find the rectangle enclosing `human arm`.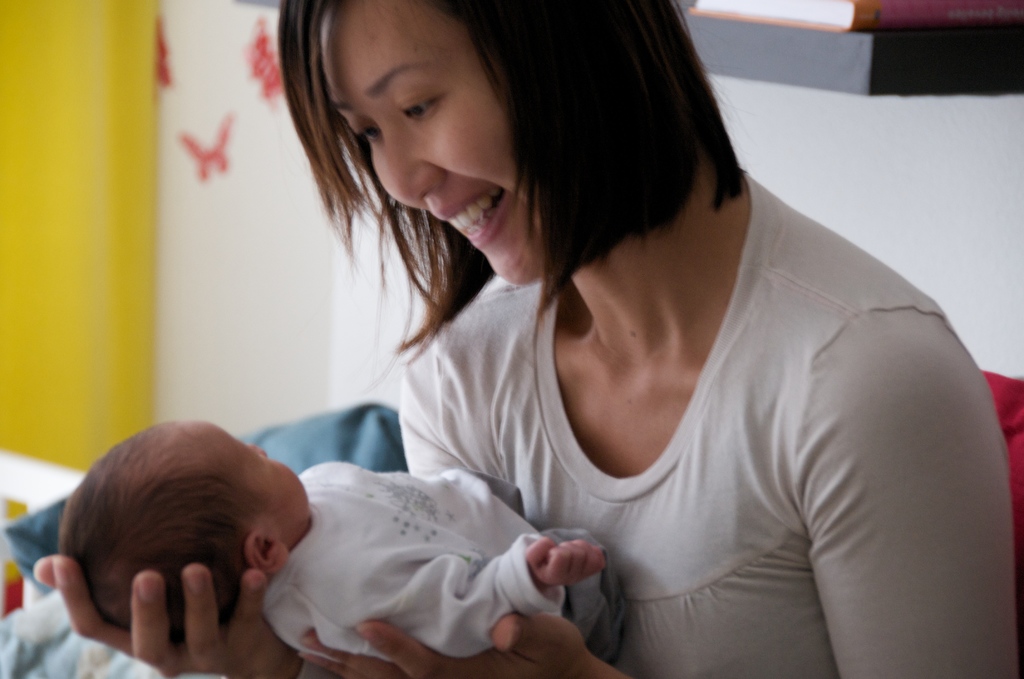
[x1=348, y1=526, x2=616, y2=665].
